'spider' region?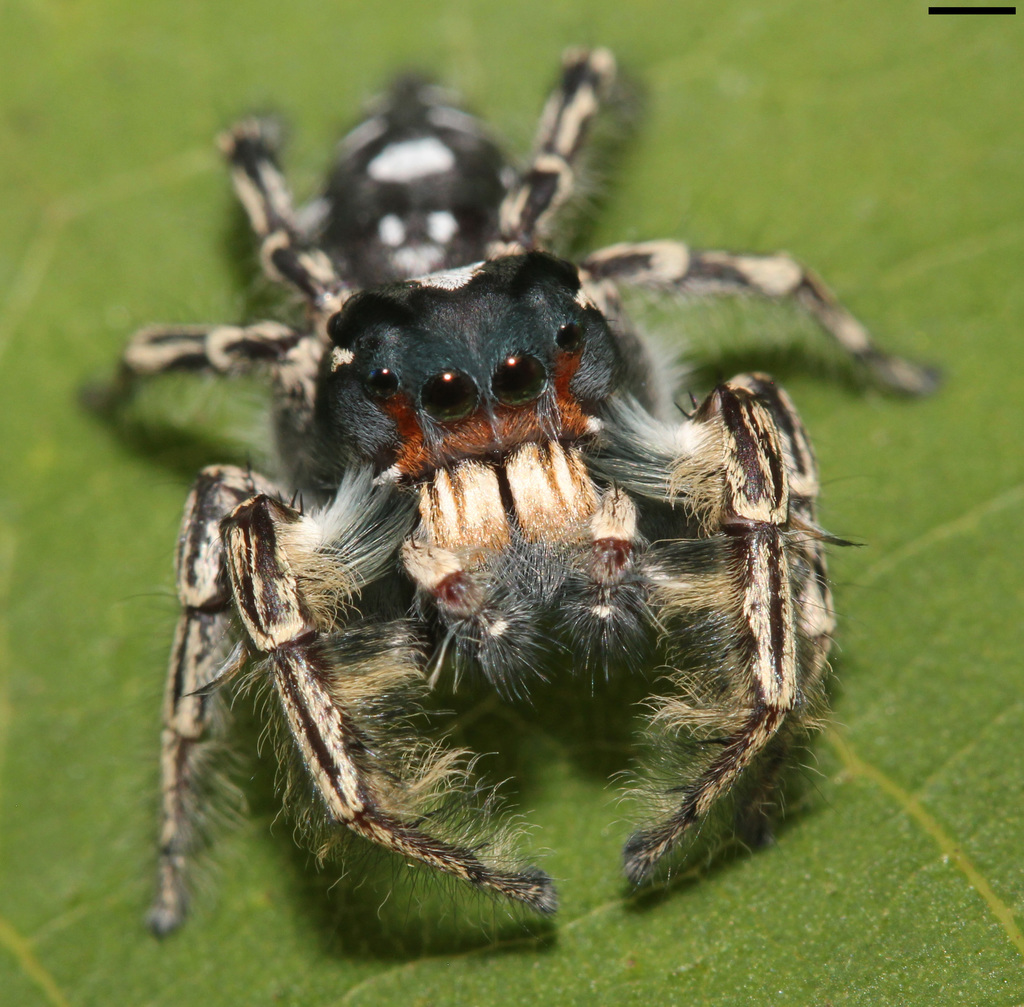
(left=75, top=33, right=943, bottom=952)
